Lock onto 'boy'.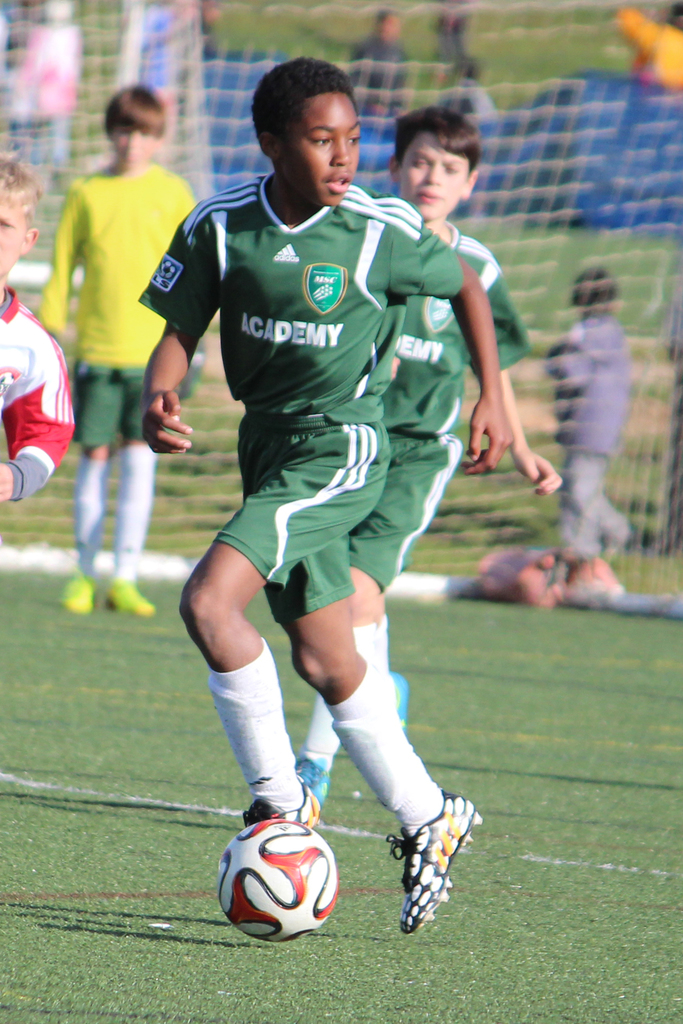
Locked: [left=548, top=265, right=630, bottom=559].
